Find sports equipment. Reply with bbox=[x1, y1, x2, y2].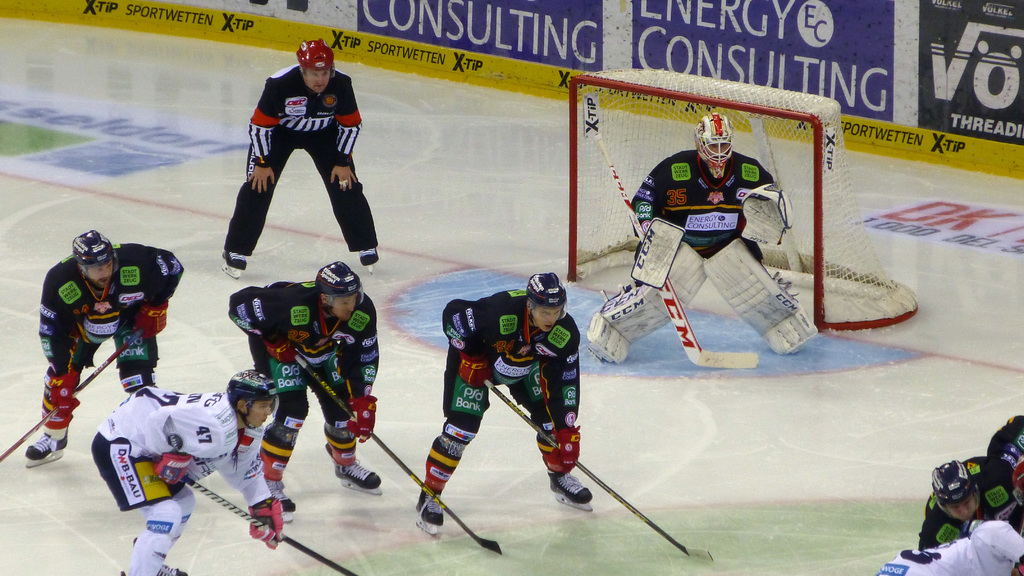
bbox=[483, 381, 711, 559].
